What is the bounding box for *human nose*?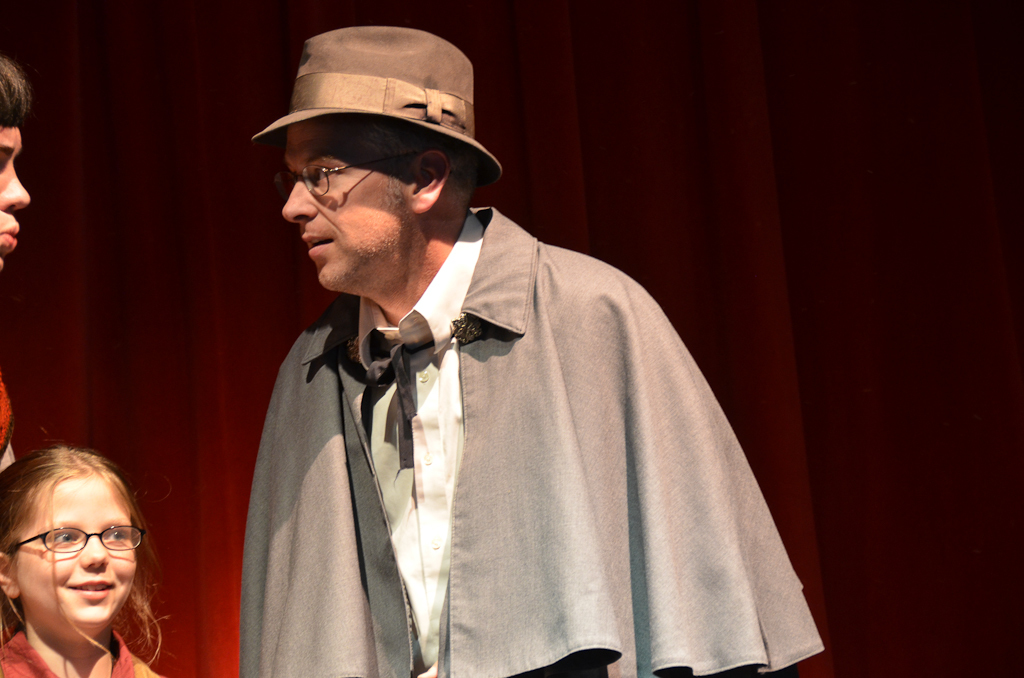
{"left": 0, "top": 168, "right": 34, "bottom": 216}.
